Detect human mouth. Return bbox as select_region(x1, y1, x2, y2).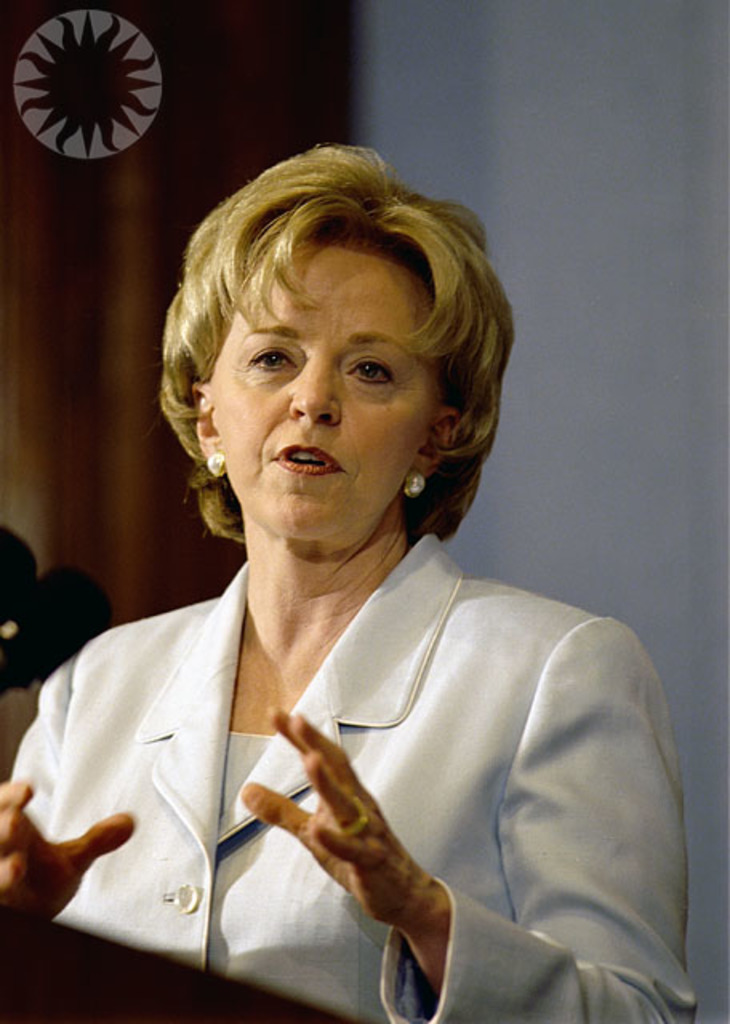
select_region(272, 438, 347, 482).
